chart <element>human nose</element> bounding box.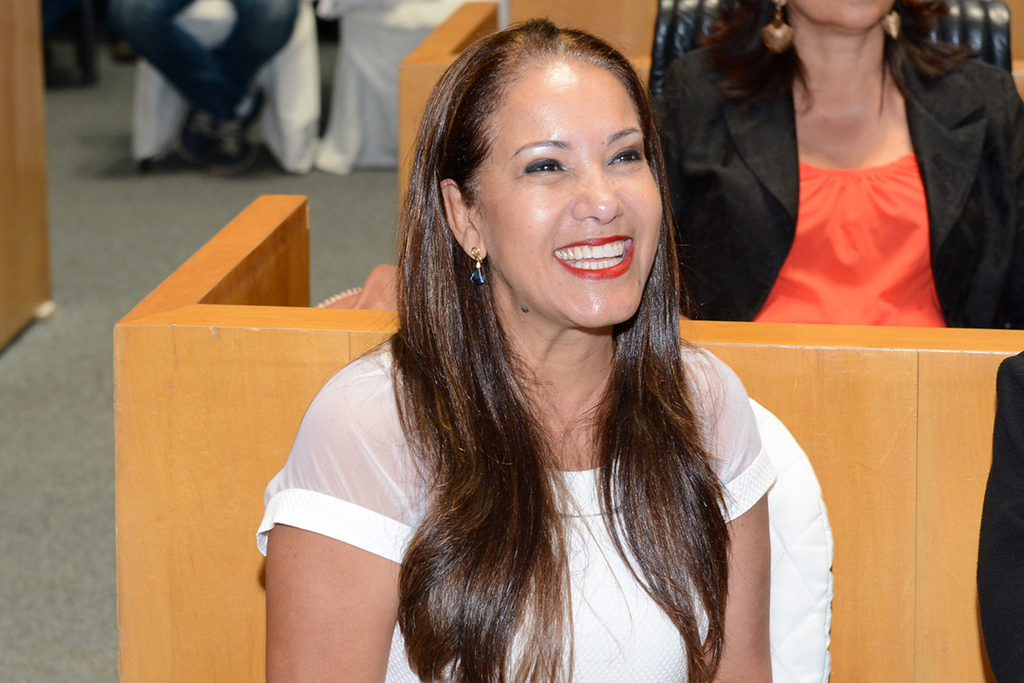
Charted: <region>571, 148, 628, 225</region>.
